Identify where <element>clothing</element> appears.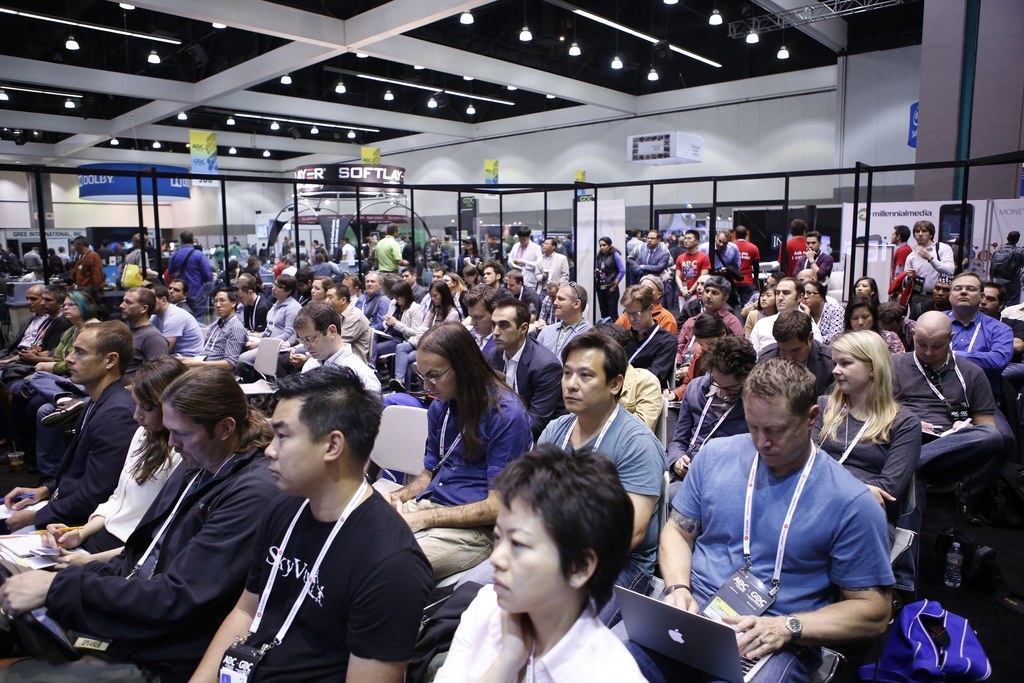
Appears at 20:252:41:271.
